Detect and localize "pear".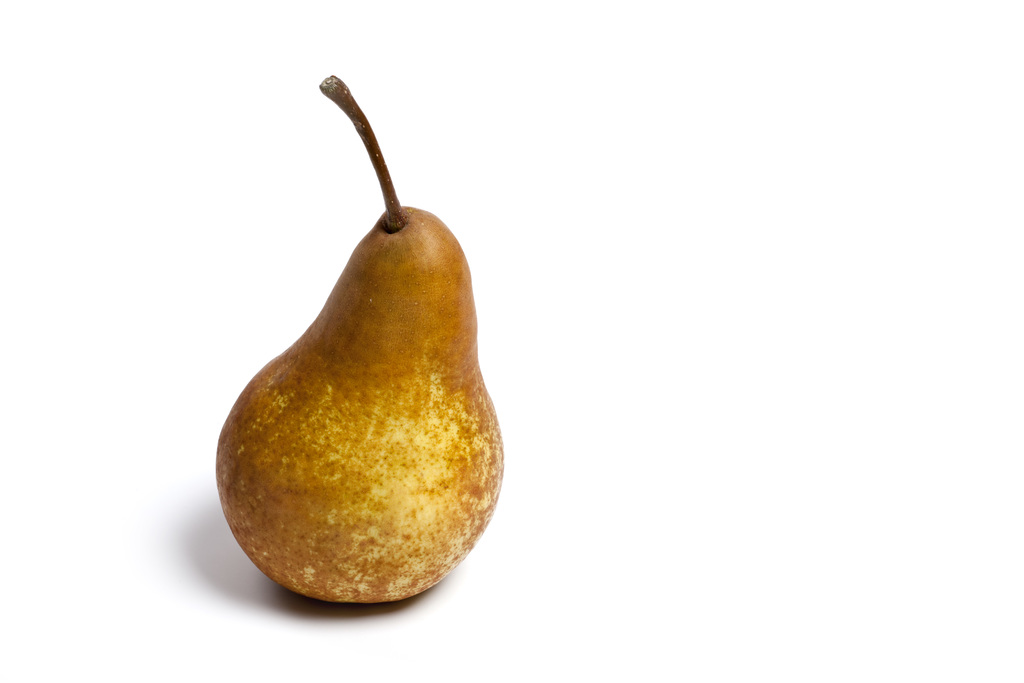
Localized at (left=214, top=206, right=504, bottom=604).
